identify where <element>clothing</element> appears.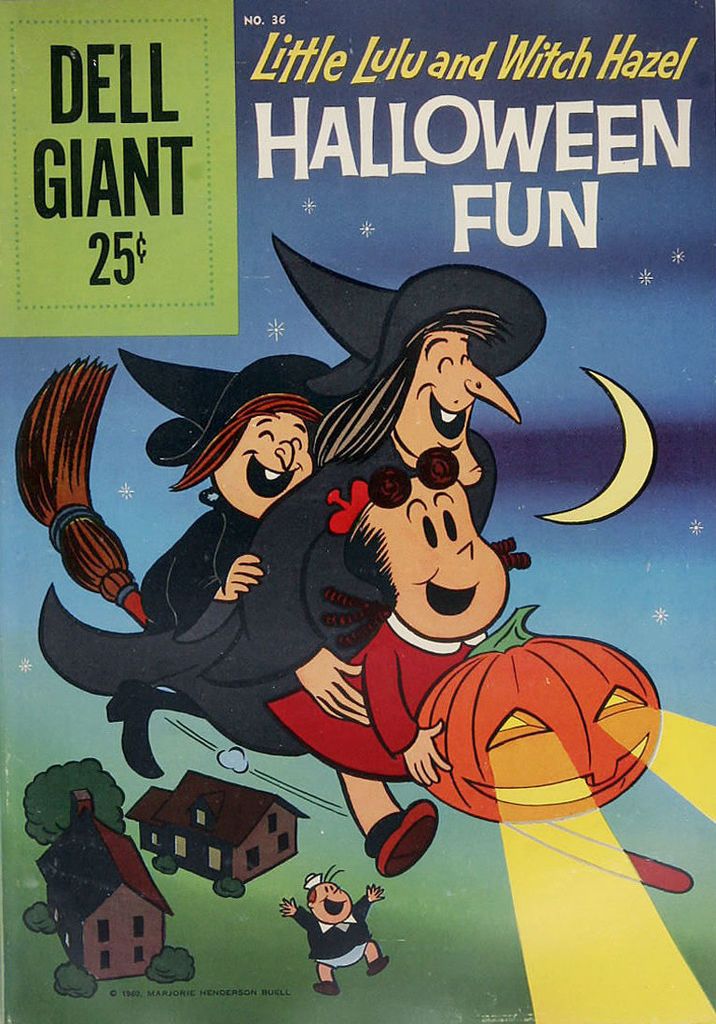
Appears at [x1=142, y1=492, x2=266, y2=678].
